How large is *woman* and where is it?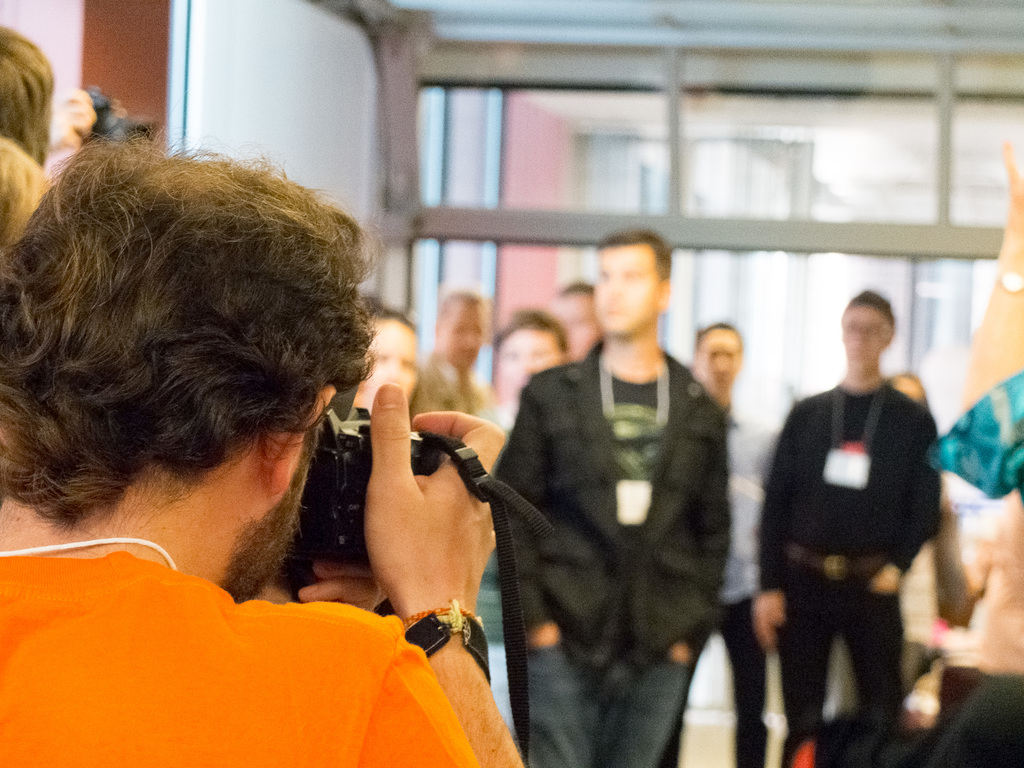
Bounding box: [x1=487, y1=212, x2=751, y2=767].
